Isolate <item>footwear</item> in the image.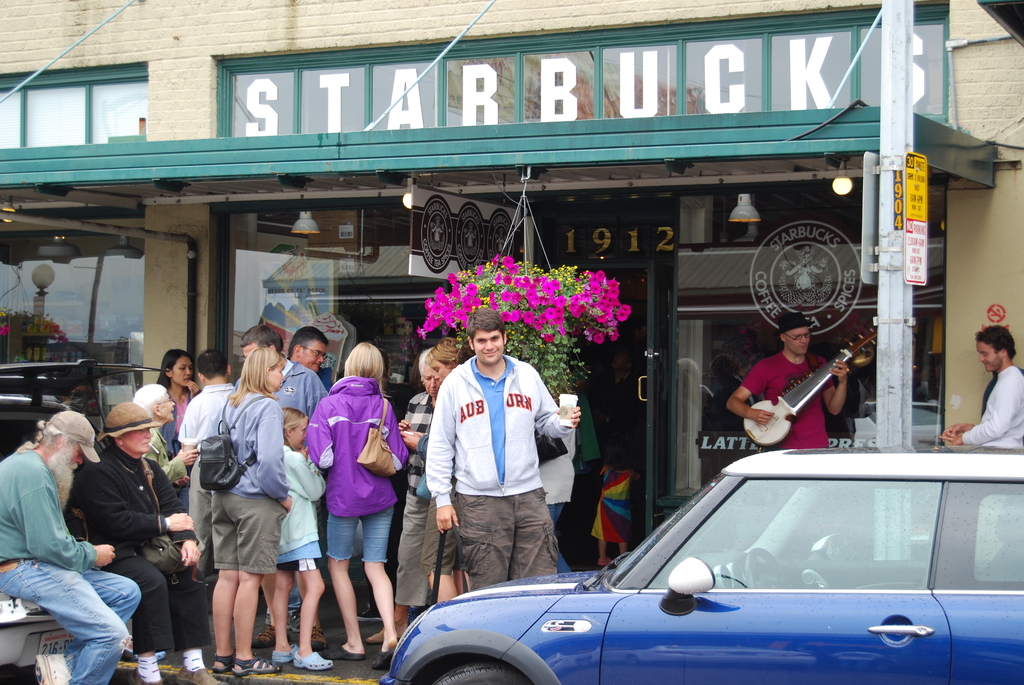
Isolated region: detection(214, 653, 234, 670).
